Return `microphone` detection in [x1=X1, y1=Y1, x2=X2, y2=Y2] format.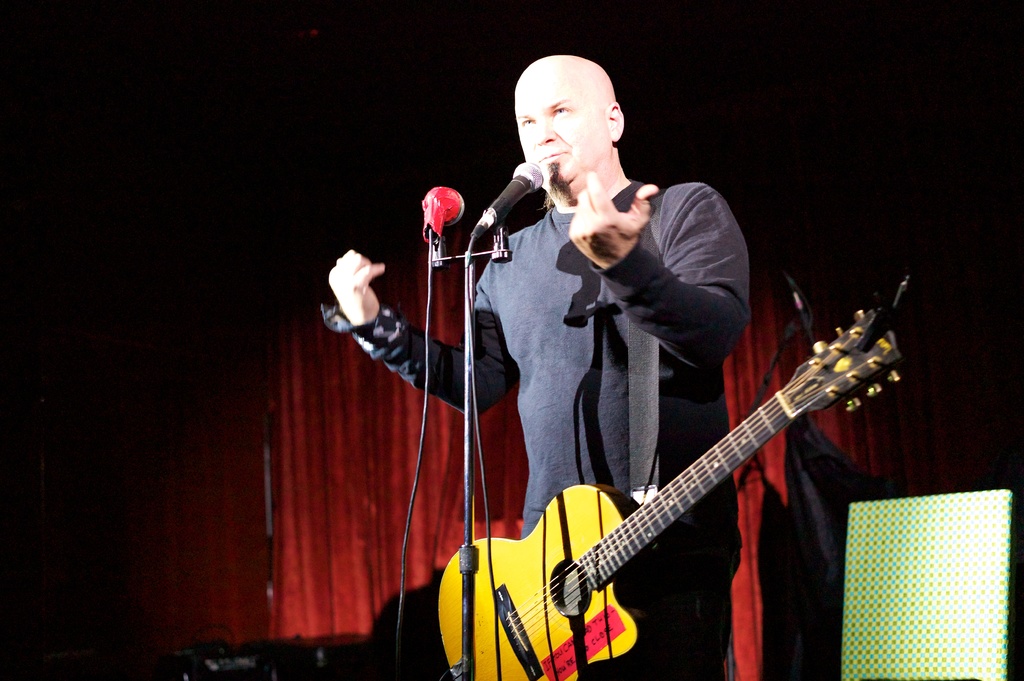
[x1=455, y1=163, x2=540, y2=239].
